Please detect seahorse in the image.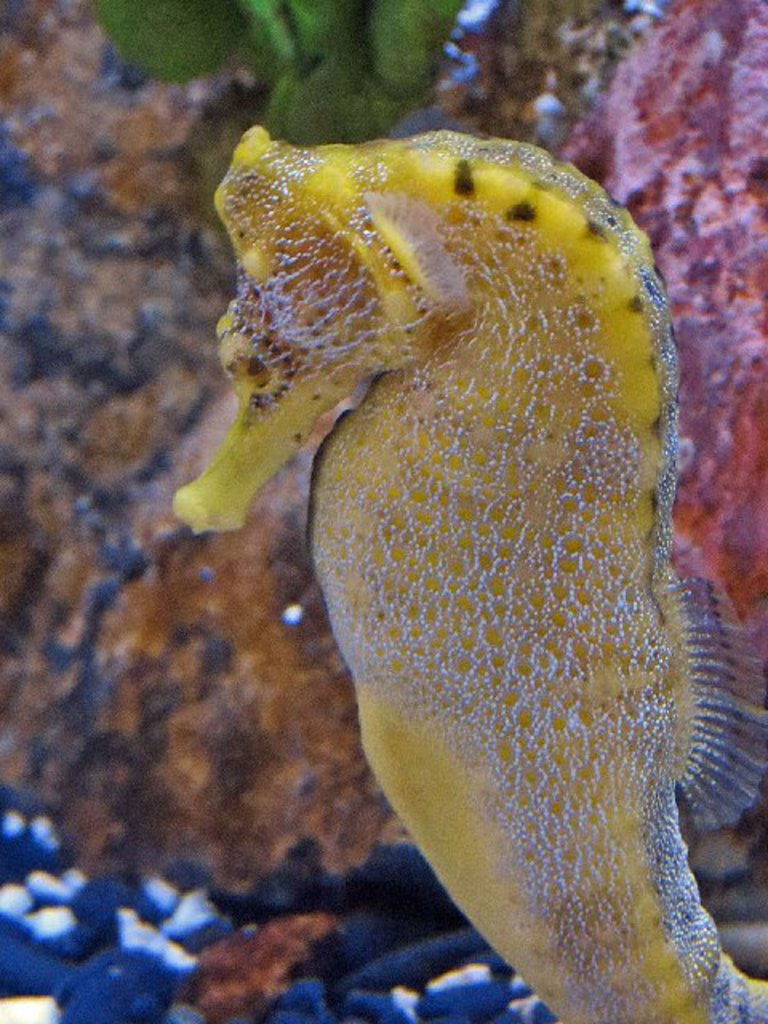
{"x1": 162, "y1": 123, "x2": 766, "y2": 1022}.
